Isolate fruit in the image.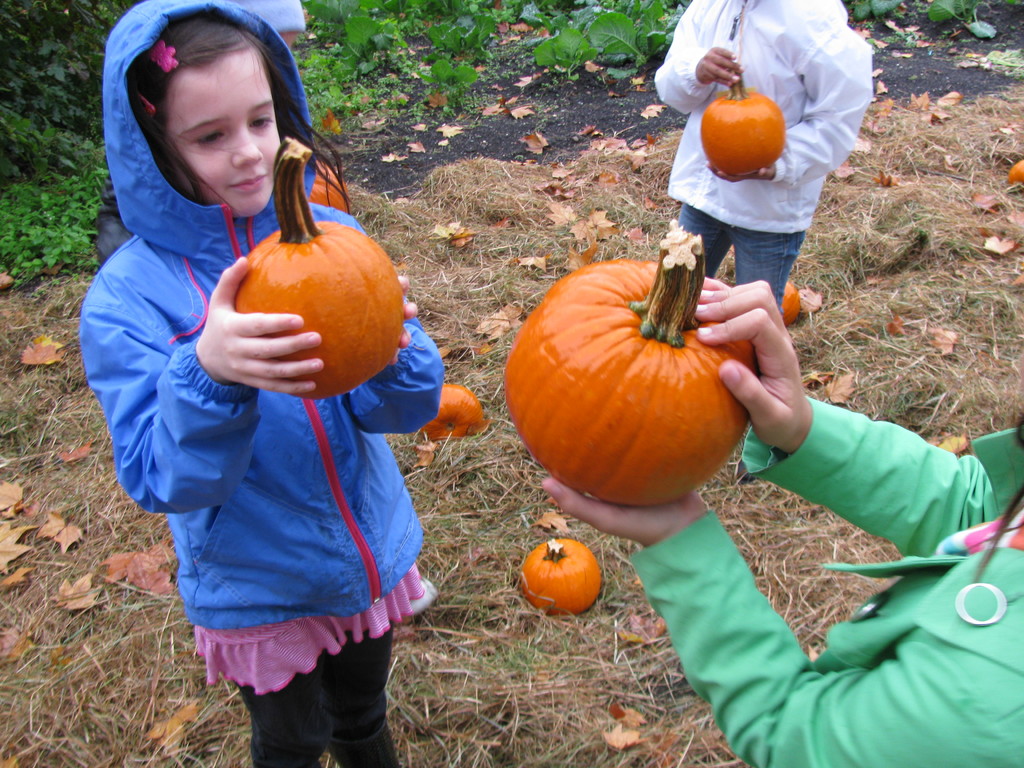
Isolated region: <box>223,138,406,398</box>.
